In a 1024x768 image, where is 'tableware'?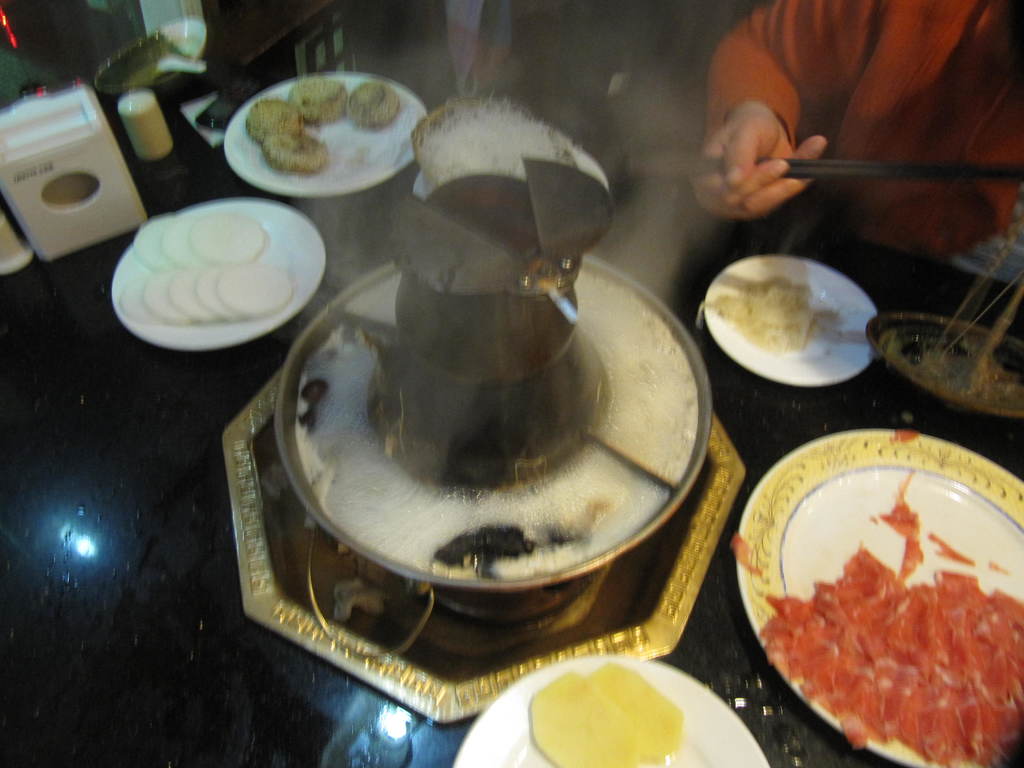
select_region(94, 196, 329, 355).
